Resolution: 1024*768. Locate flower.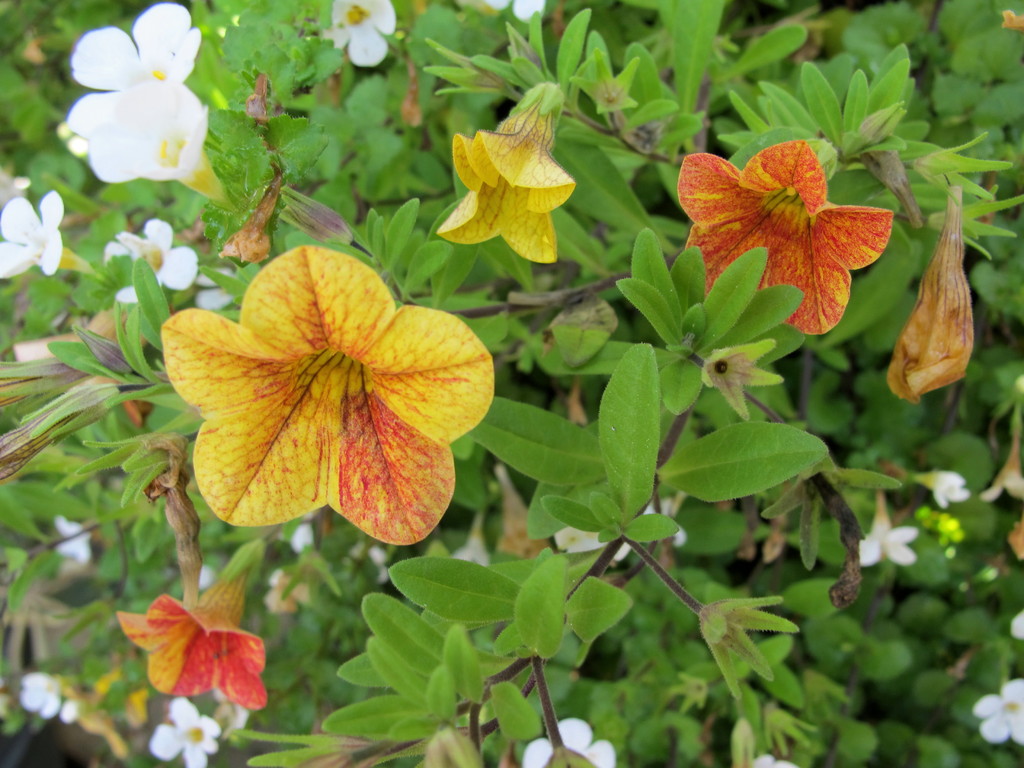
85,95,234,211.
